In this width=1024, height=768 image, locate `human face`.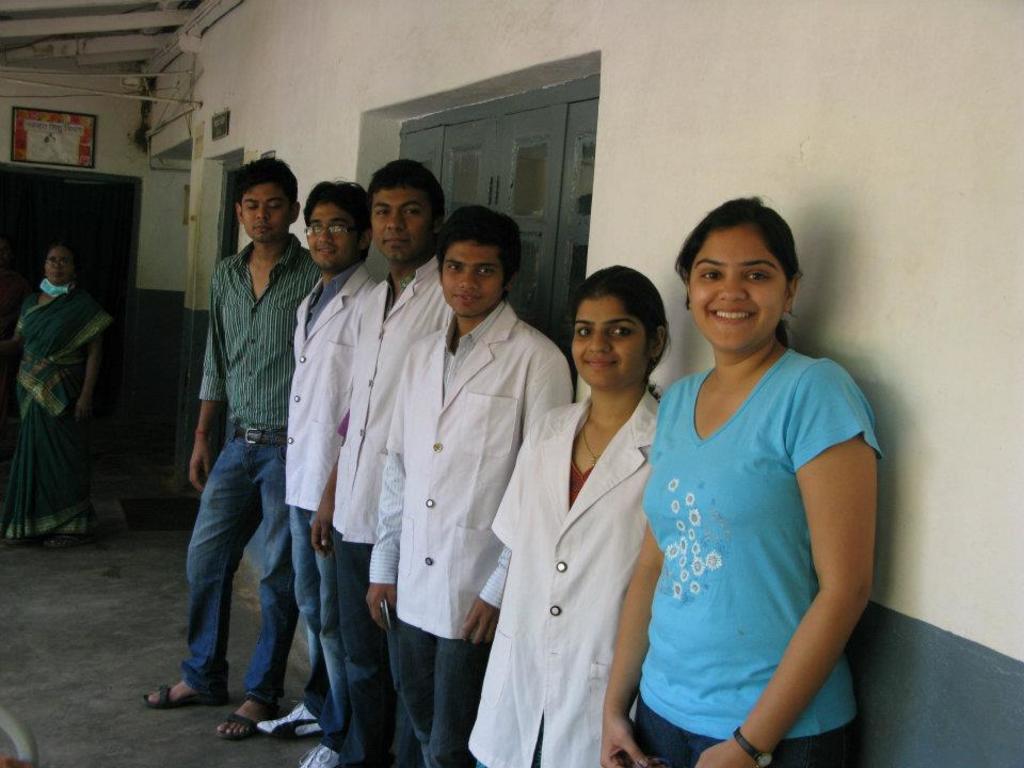
Bounding box: 304/205/359/269.
